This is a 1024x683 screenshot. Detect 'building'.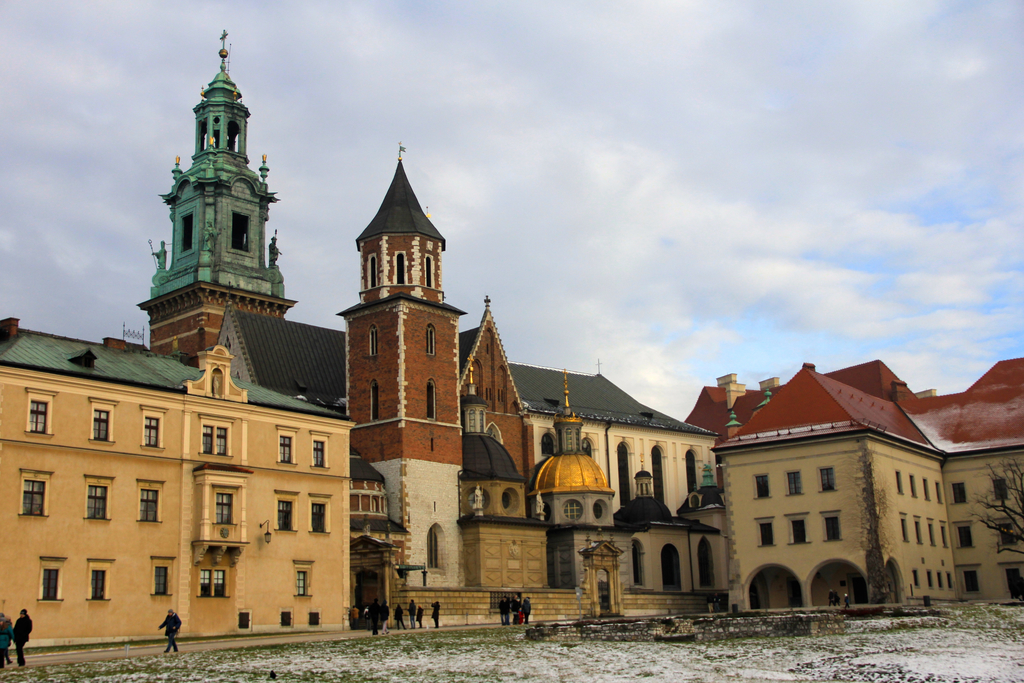
Rect(138, 33, 293, 365).
